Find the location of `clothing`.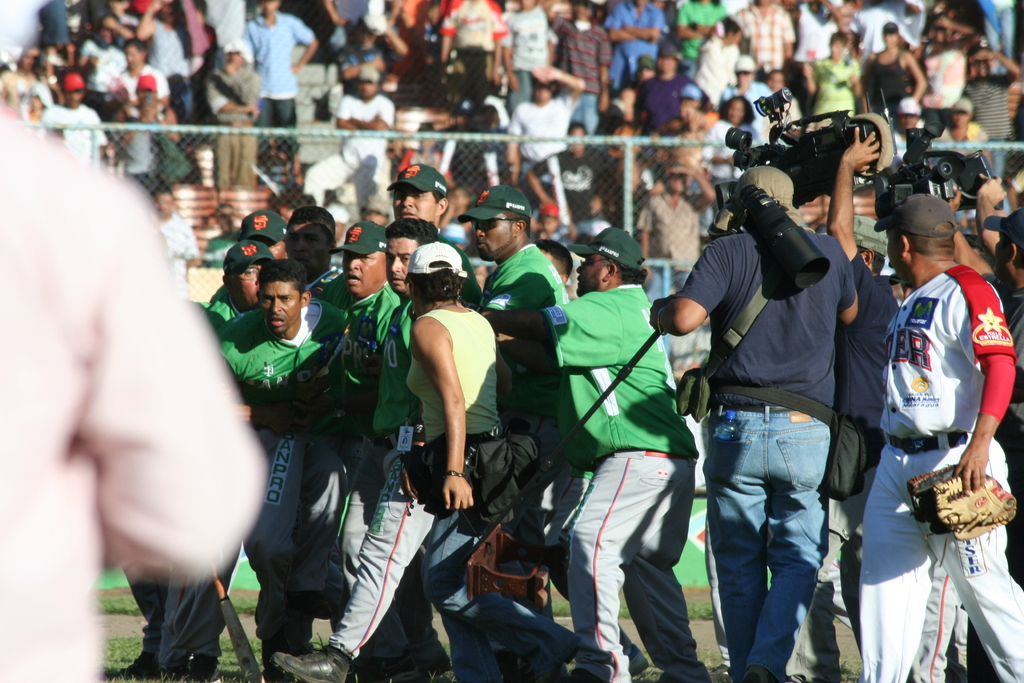
Location: l=484, t=247, r=572, b=550.
